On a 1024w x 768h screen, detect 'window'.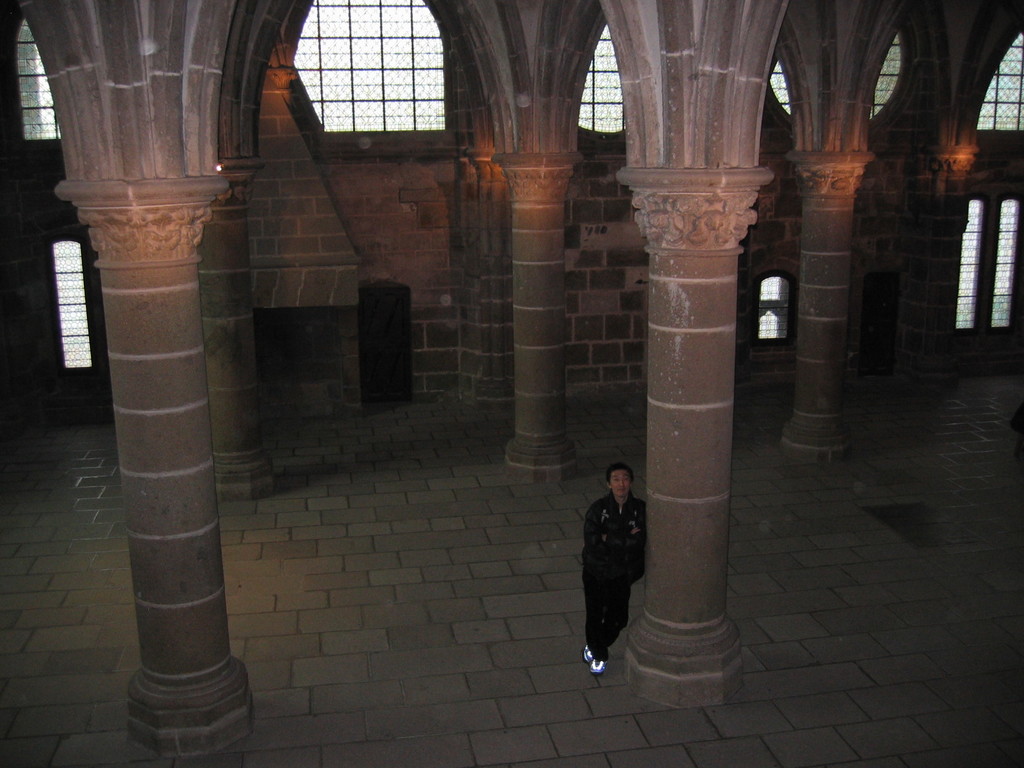
left=44, top=239, right=96, bottom=373.
